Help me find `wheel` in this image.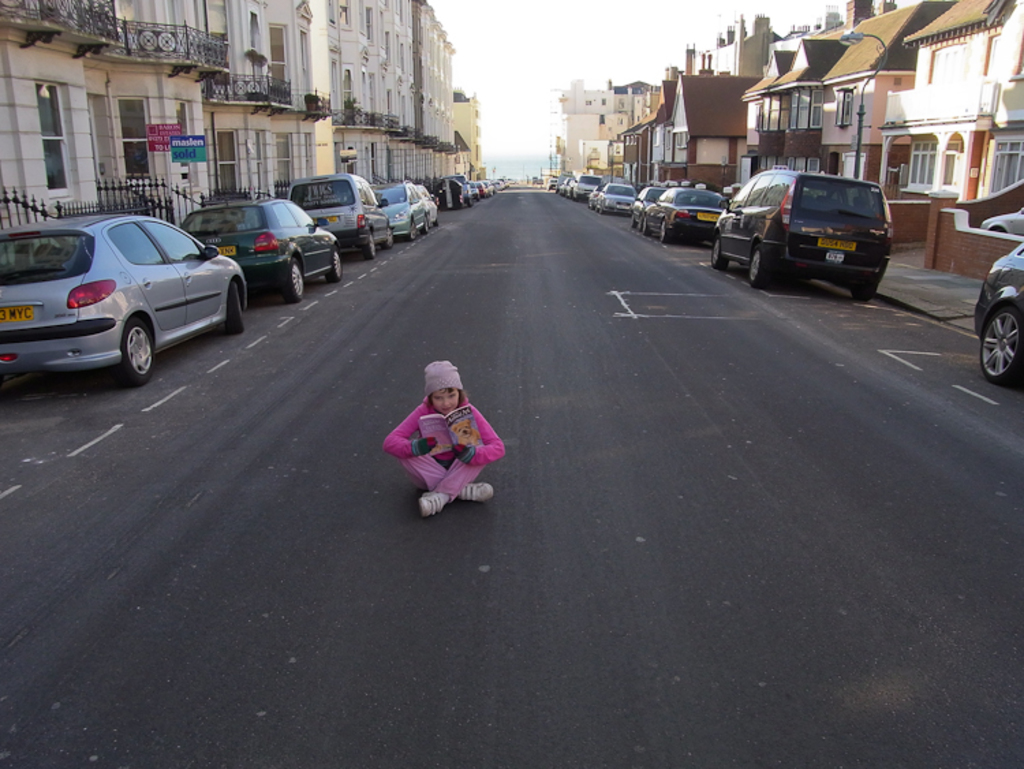
Found it: region(117, 320, 157, 382).
